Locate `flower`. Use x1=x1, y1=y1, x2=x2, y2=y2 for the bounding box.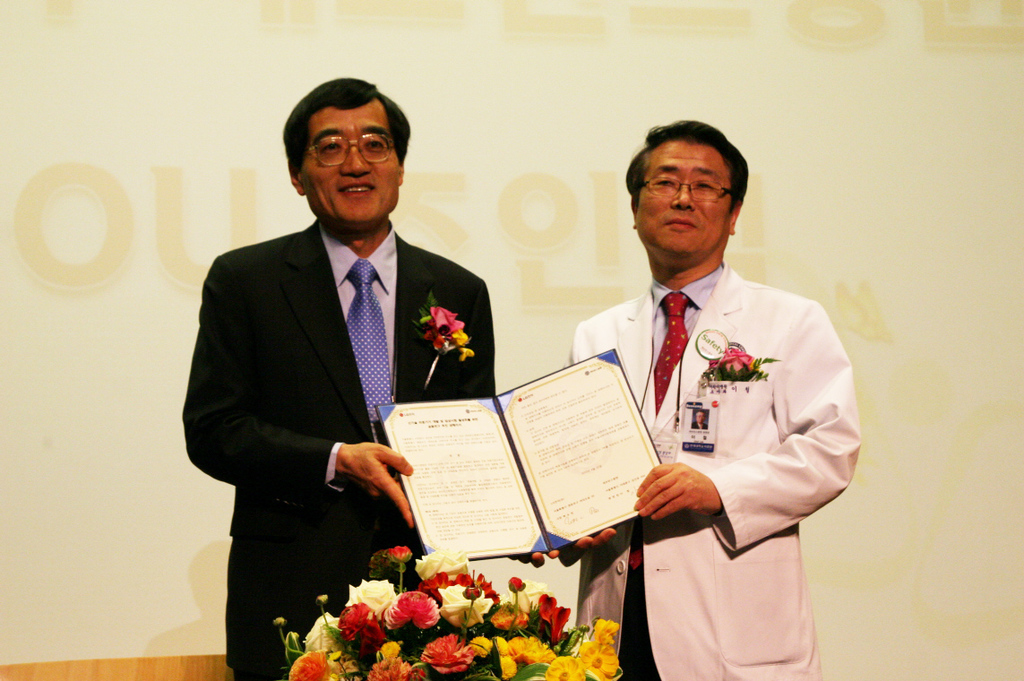
x1=341, y1=582, x2=399, y2=621.
